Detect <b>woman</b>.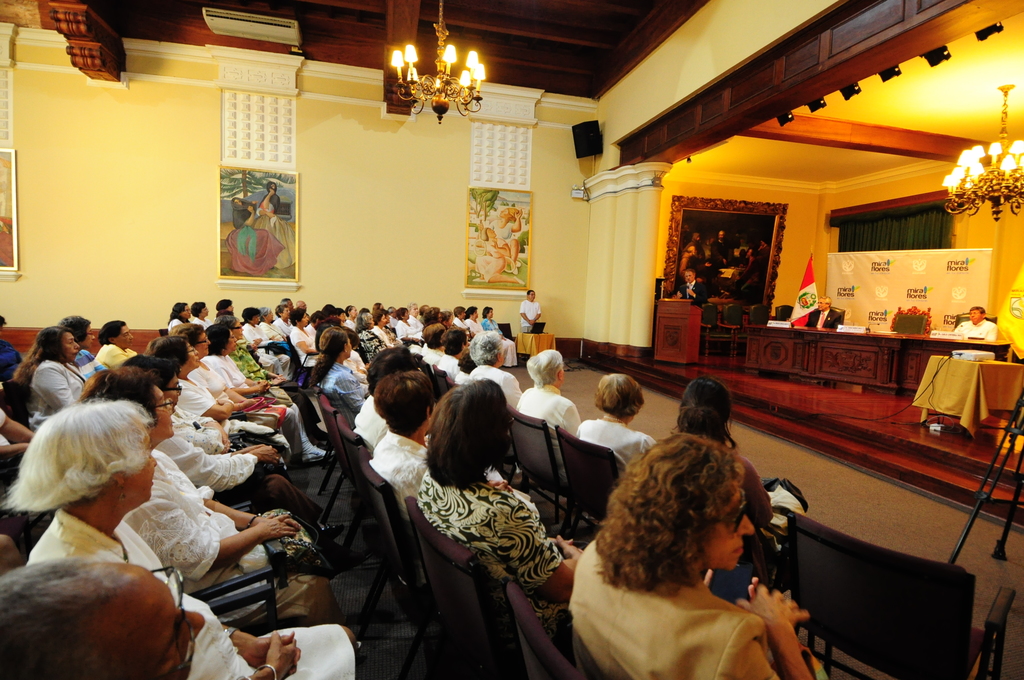
Detected at (255, 179, 300, 269).
